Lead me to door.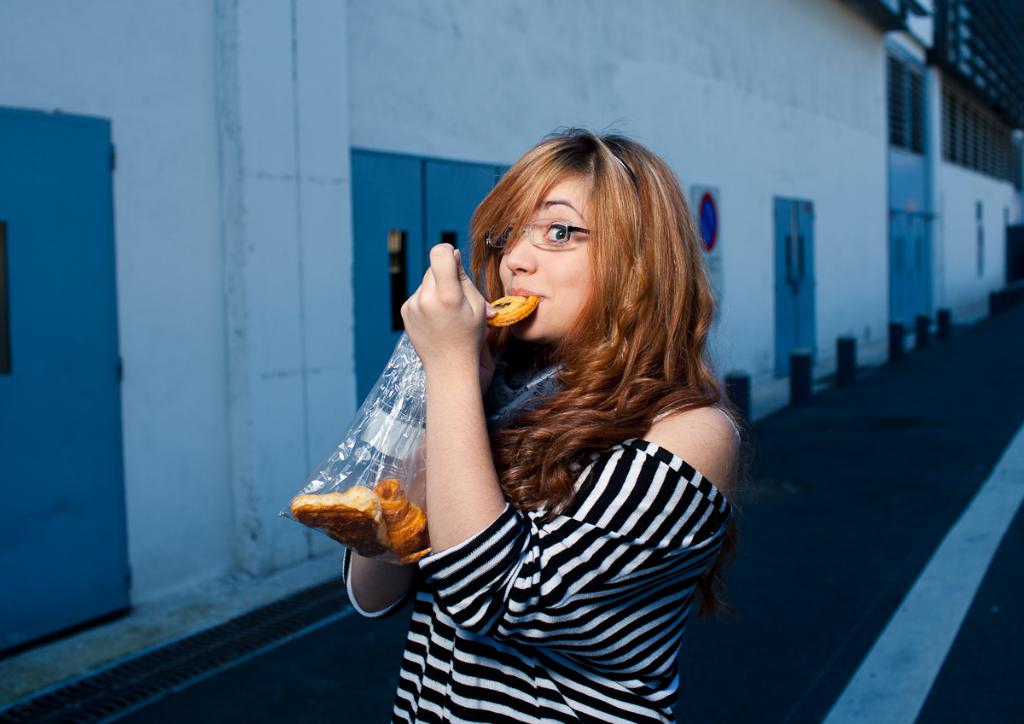
Lead to 893:206:936:336.
